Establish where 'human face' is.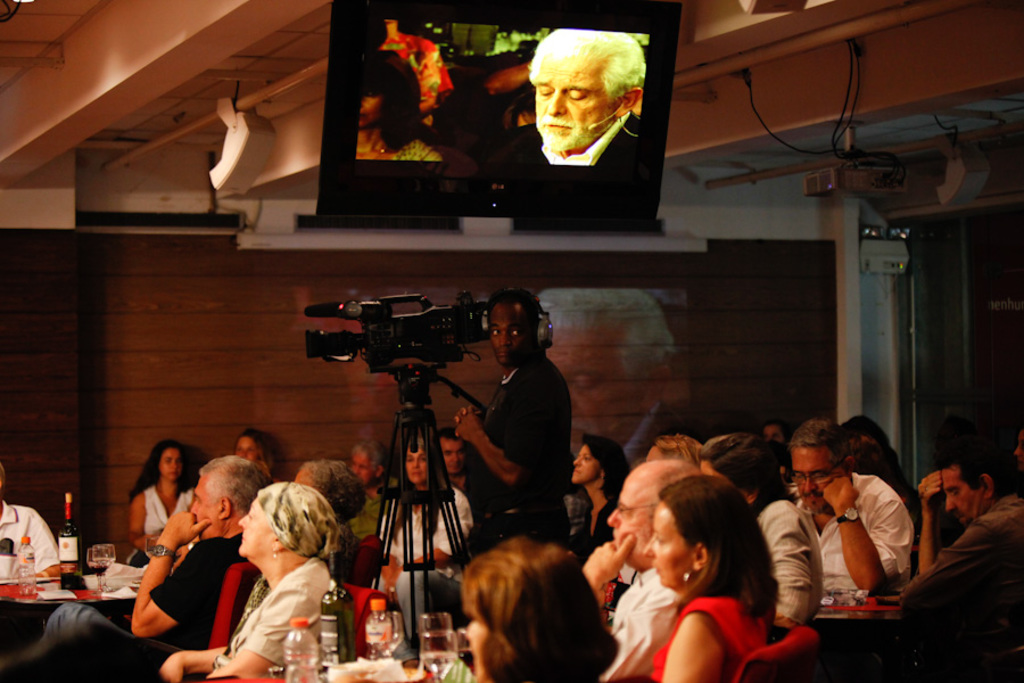
Established at [158, 450, 182, 480].
